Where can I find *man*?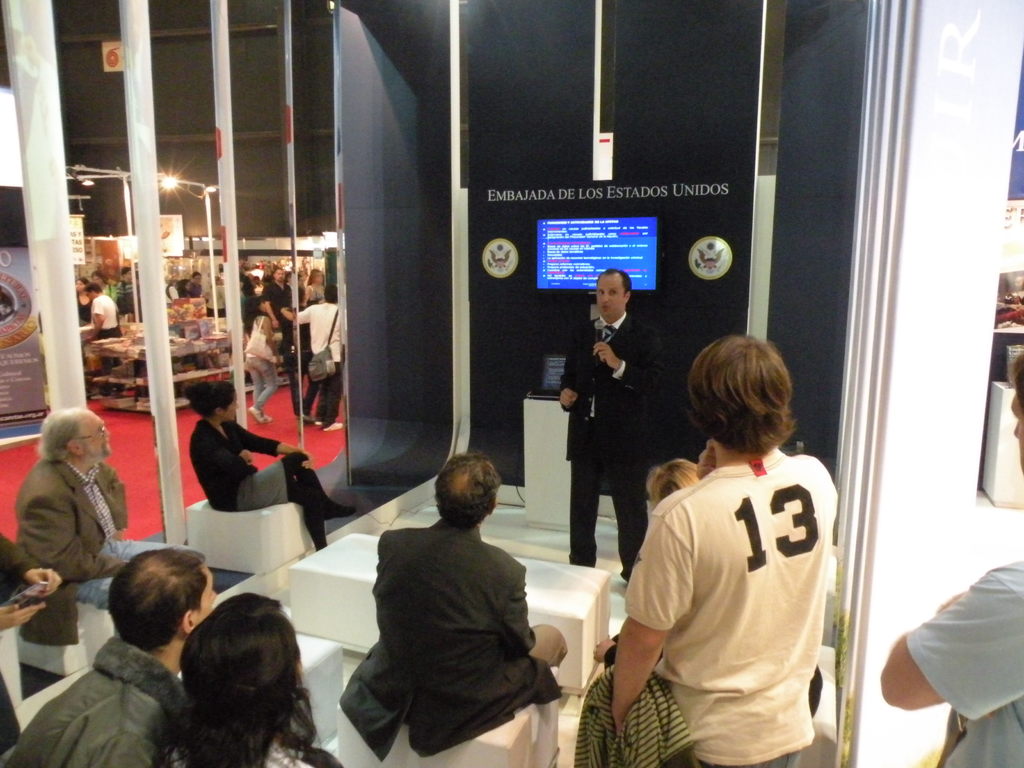
You can find it at [329,437,569,758].
